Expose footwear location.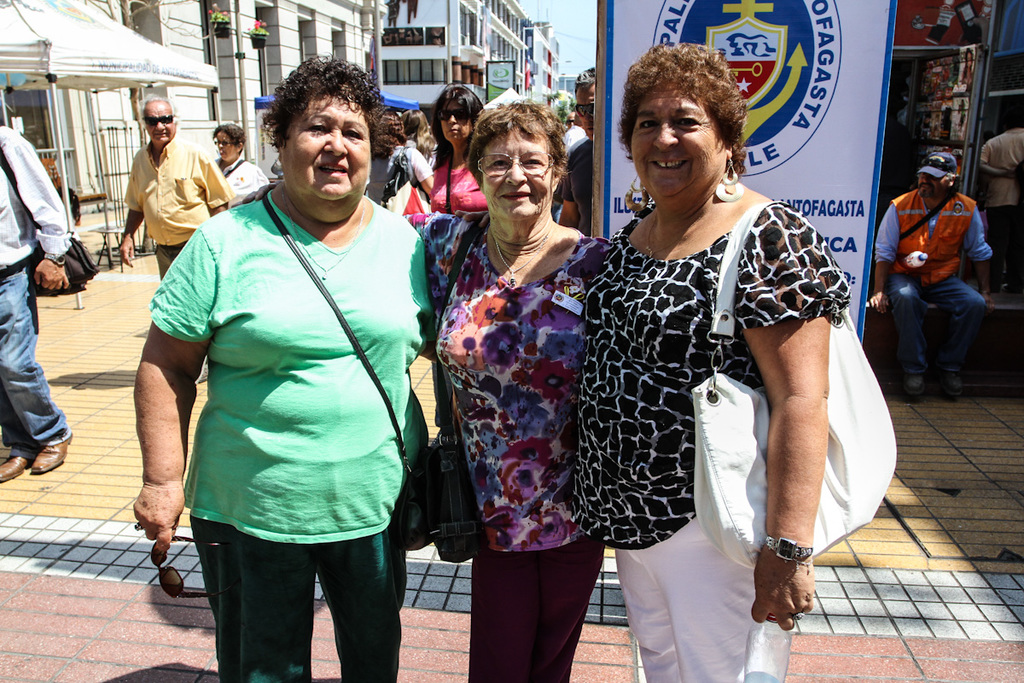
Exposed at region(30, 435, 72, 470).
